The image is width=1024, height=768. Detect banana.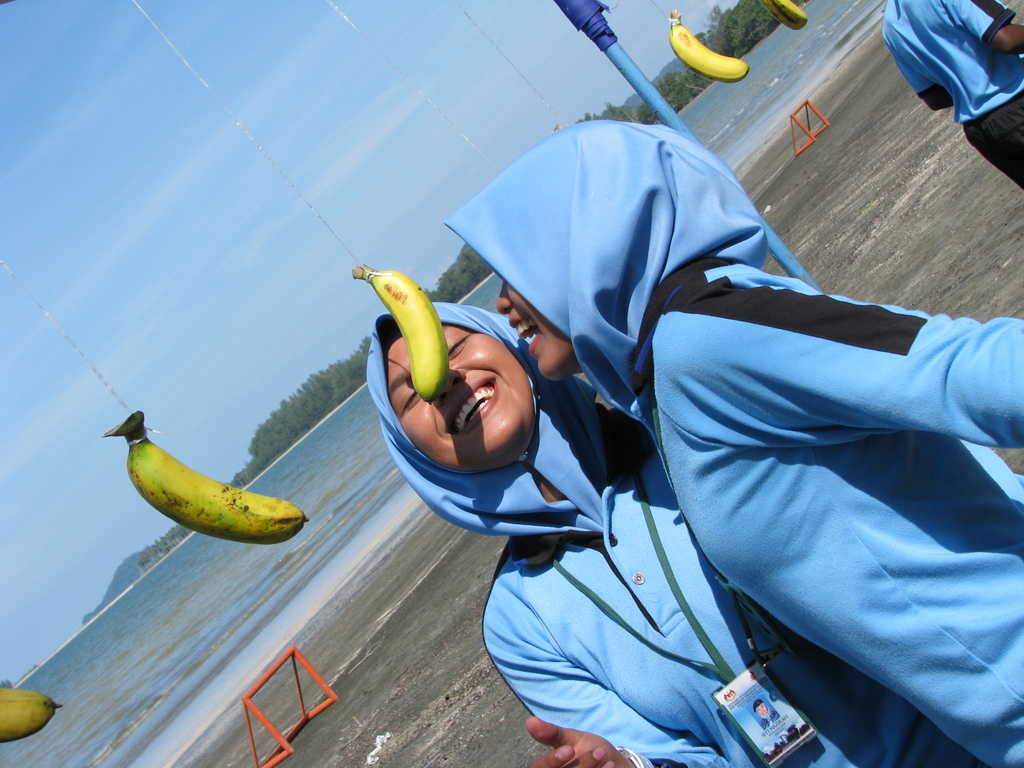
Detection: bbox(762, 0, 806, 31).
